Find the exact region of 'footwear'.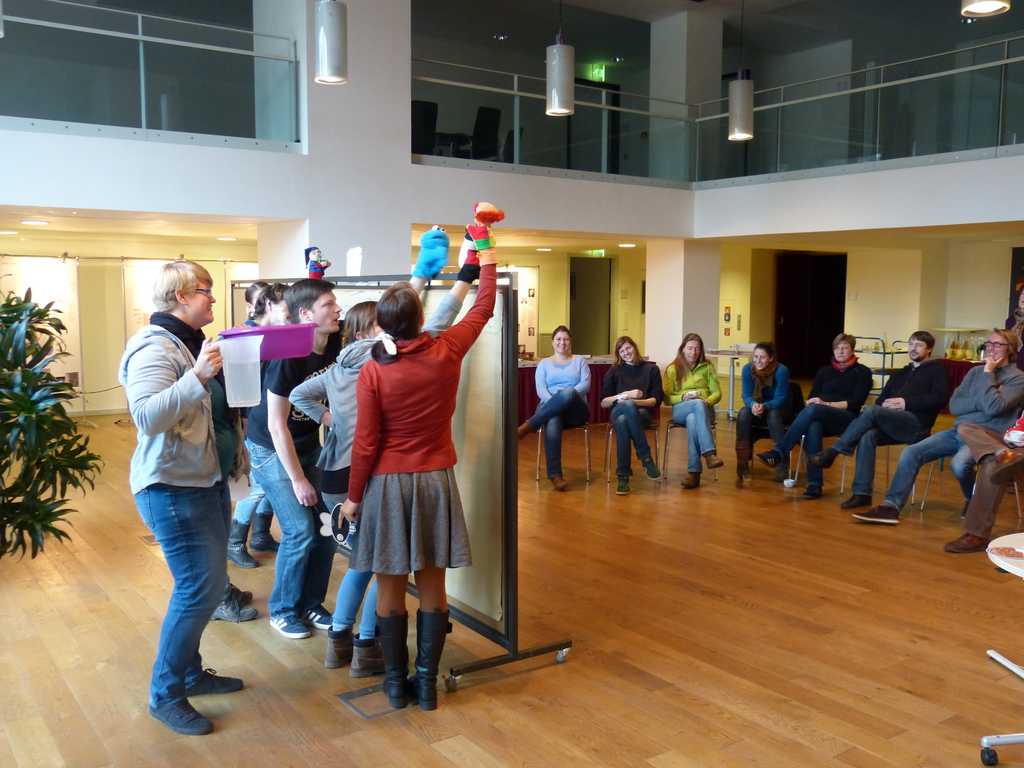
Exact region: 226, 580, 253, 605.
